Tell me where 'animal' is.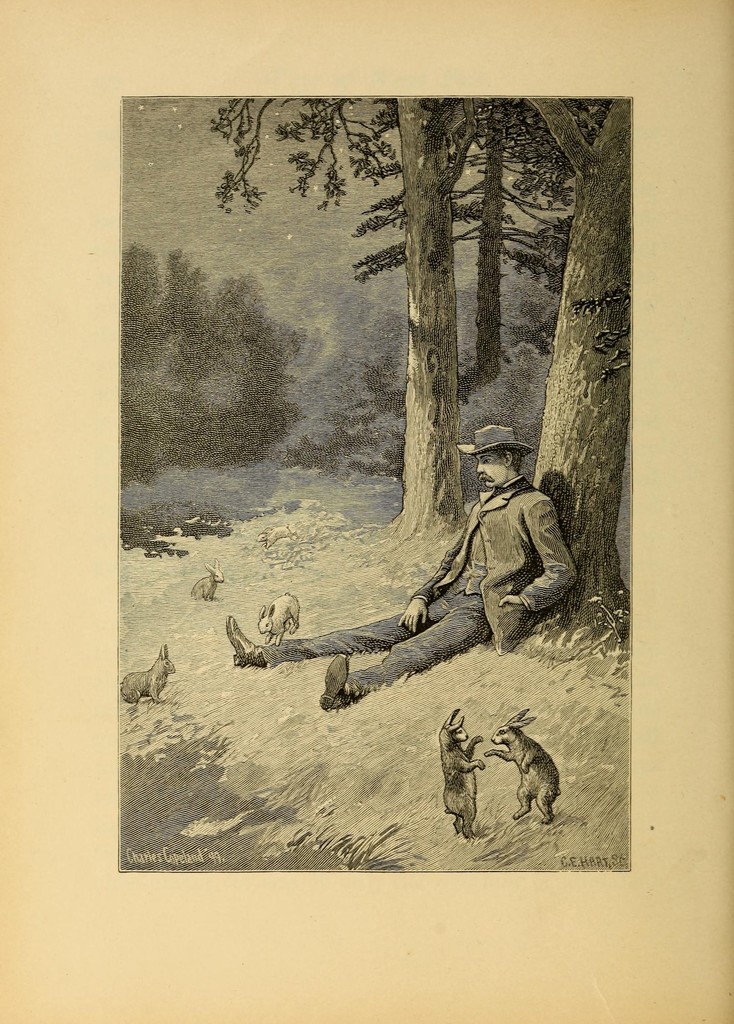
'animal' is at pyautogui.locateOnScreen(196, 570, 229, 601).
